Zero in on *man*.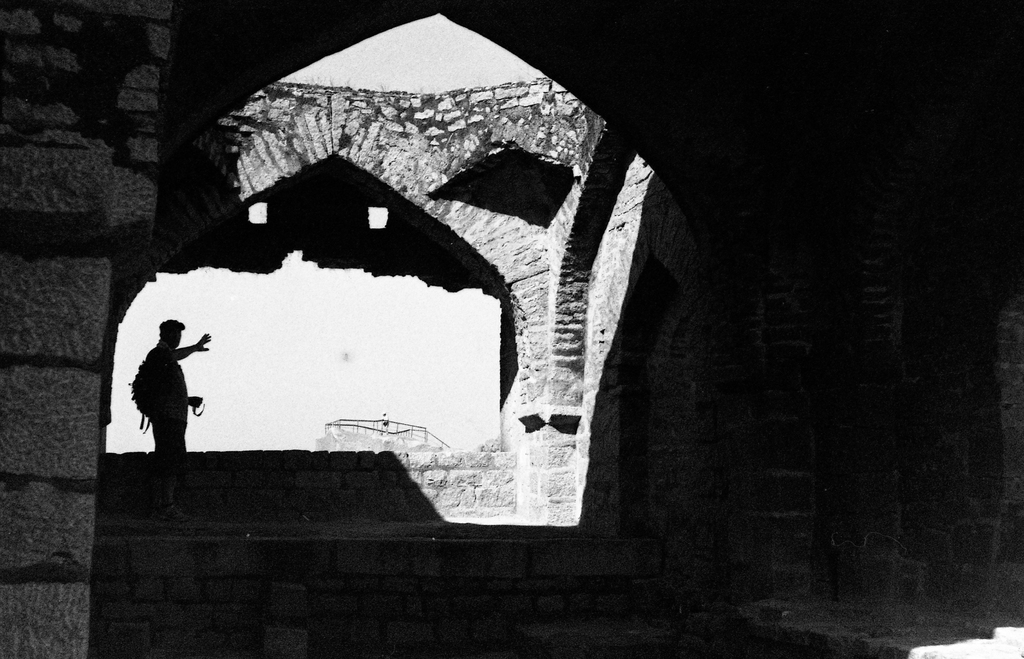
Zeroed in: crop(128, 323, 211, 471).
